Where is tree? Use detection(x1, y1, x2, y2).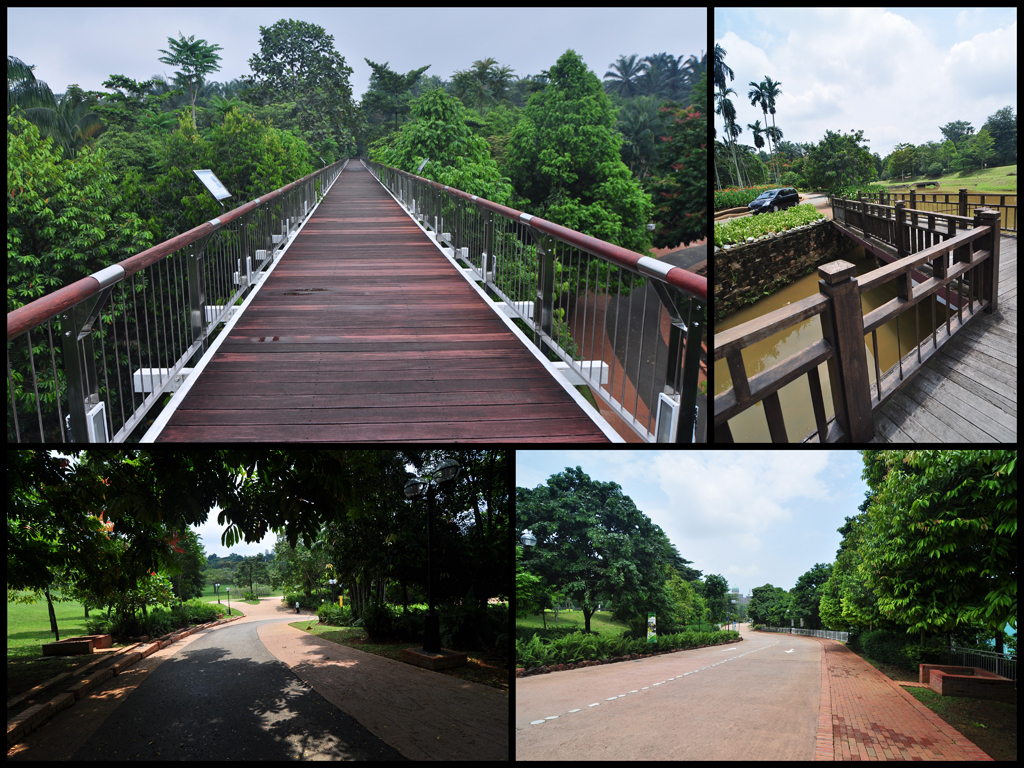
detection(207, 107, 322, 205).
